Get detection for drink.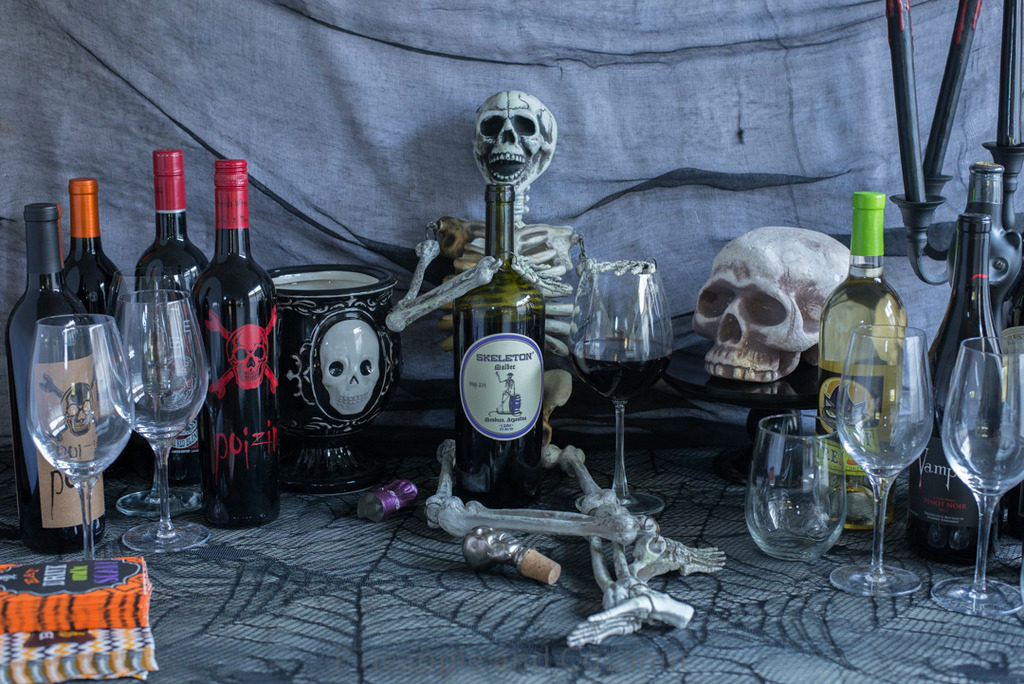
Detection: [left=129, top=149, right=212, bottom=499].
